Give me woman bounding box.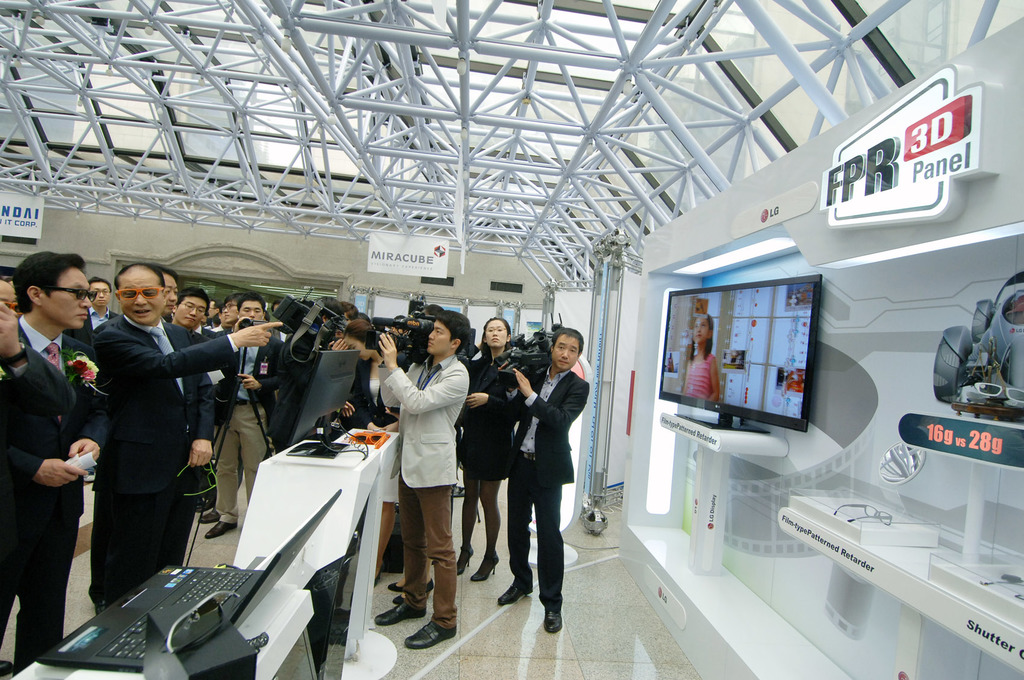
<box>375,315,469,645</box>.
